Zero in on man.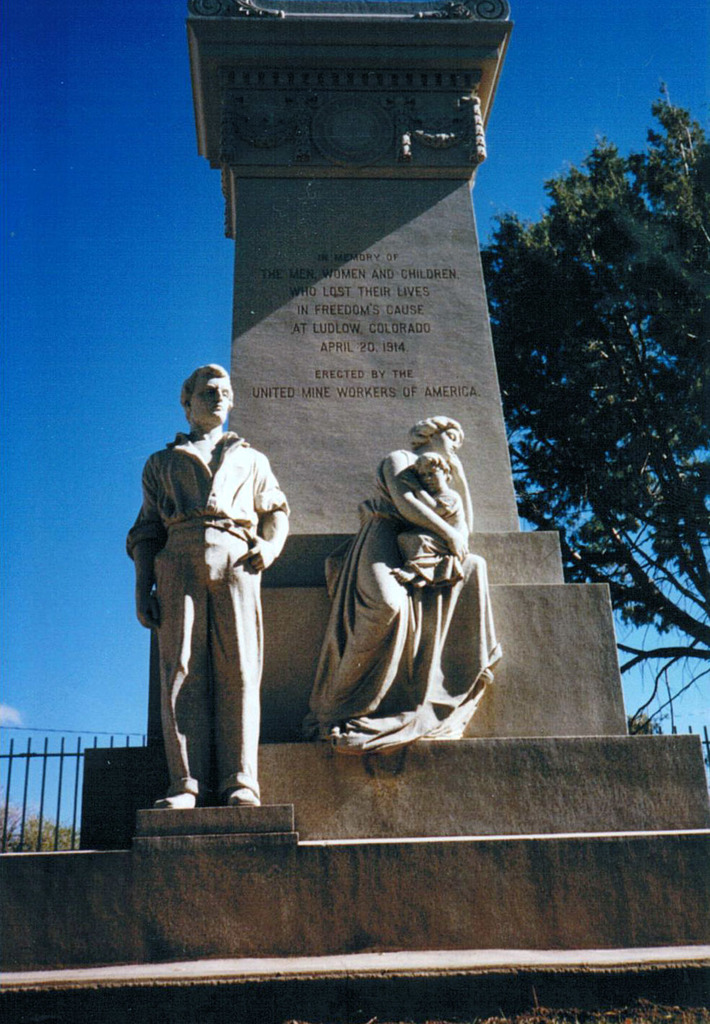
Zeroed in: BBox(132, 372, 291, 788).
